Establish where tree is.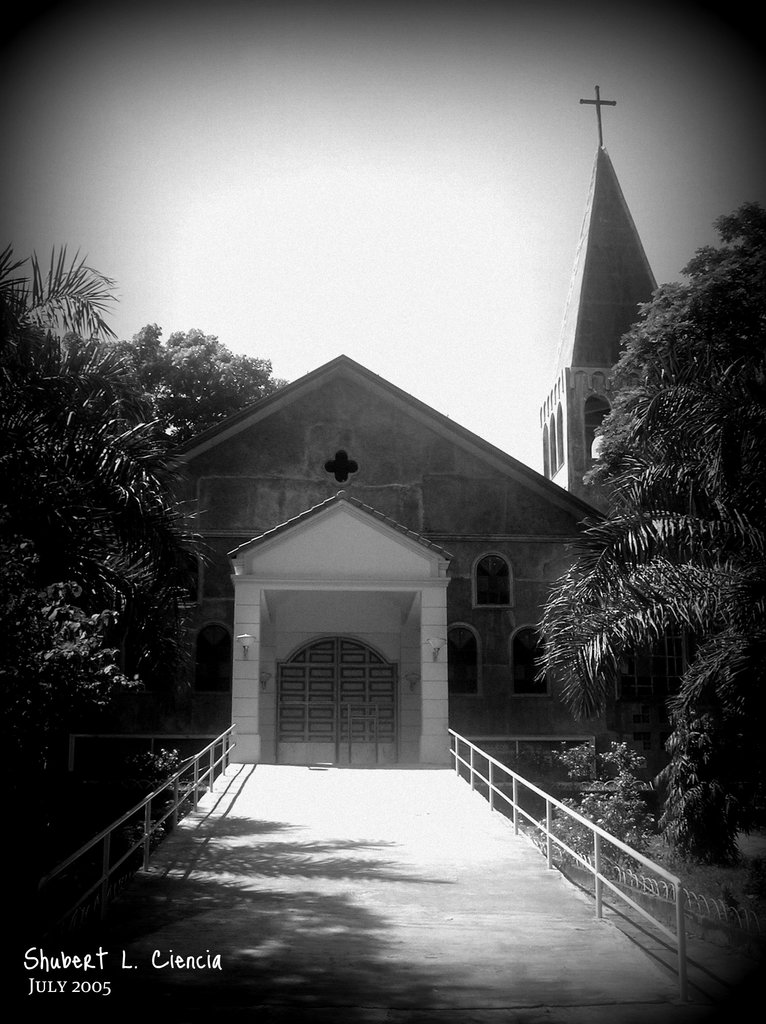
Established at locate(67, 323, 284, 442).
